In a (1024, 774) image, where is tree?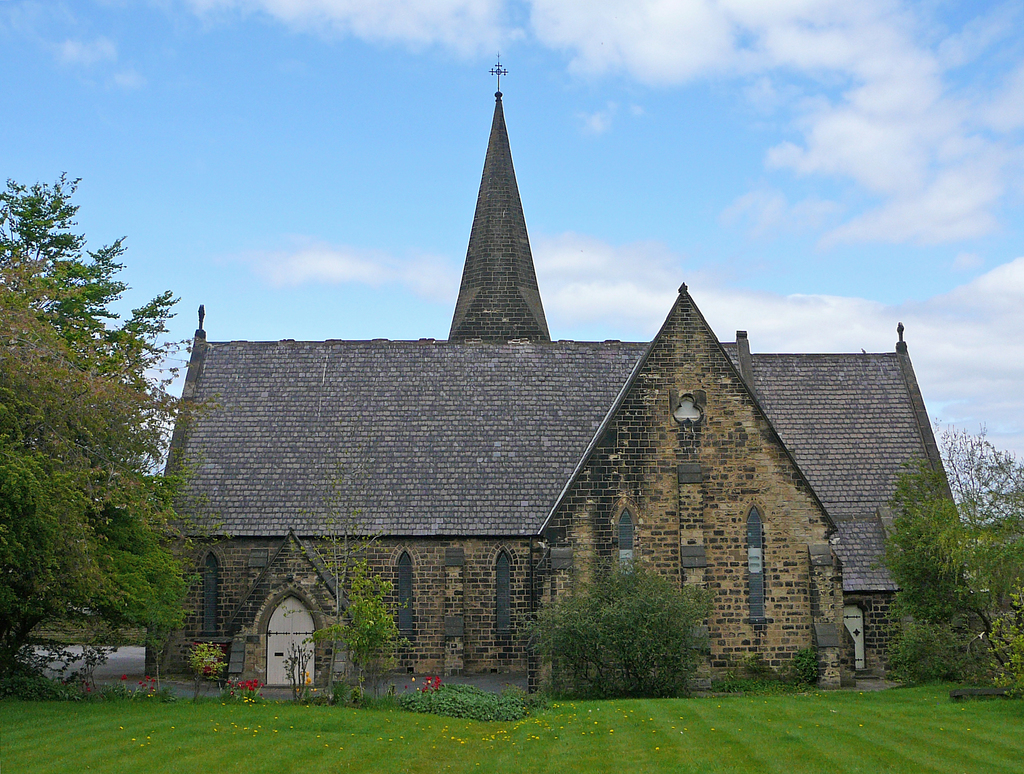
bbox=[530, 562, 738, 688].
